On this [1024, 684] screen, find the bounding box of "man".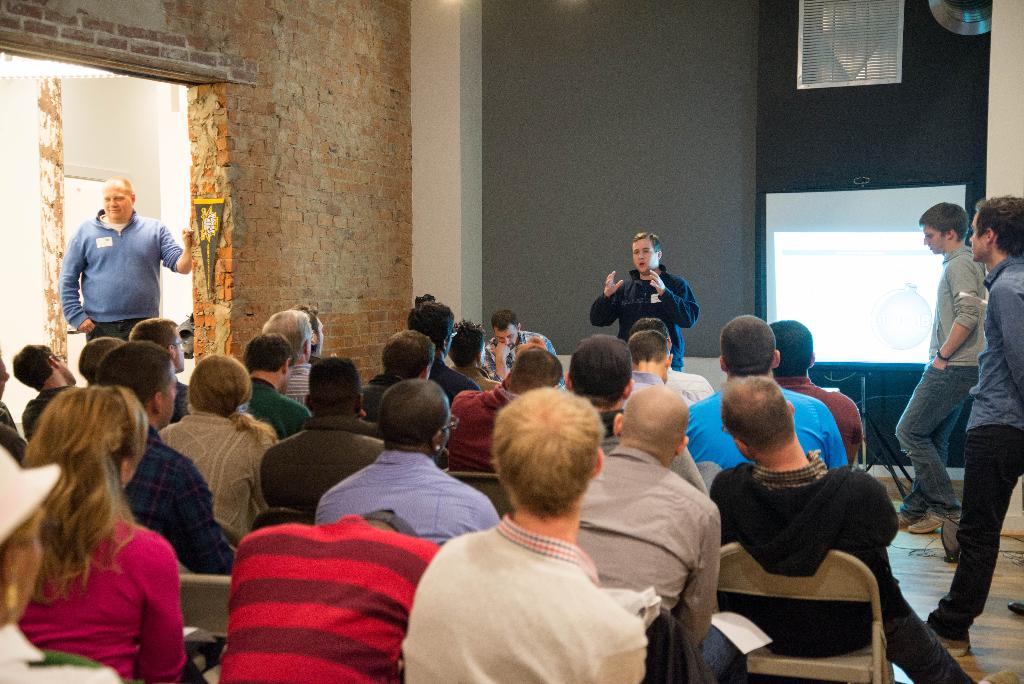
Bounding box: [x1=404, y1=383, x2=657, y2=683].
